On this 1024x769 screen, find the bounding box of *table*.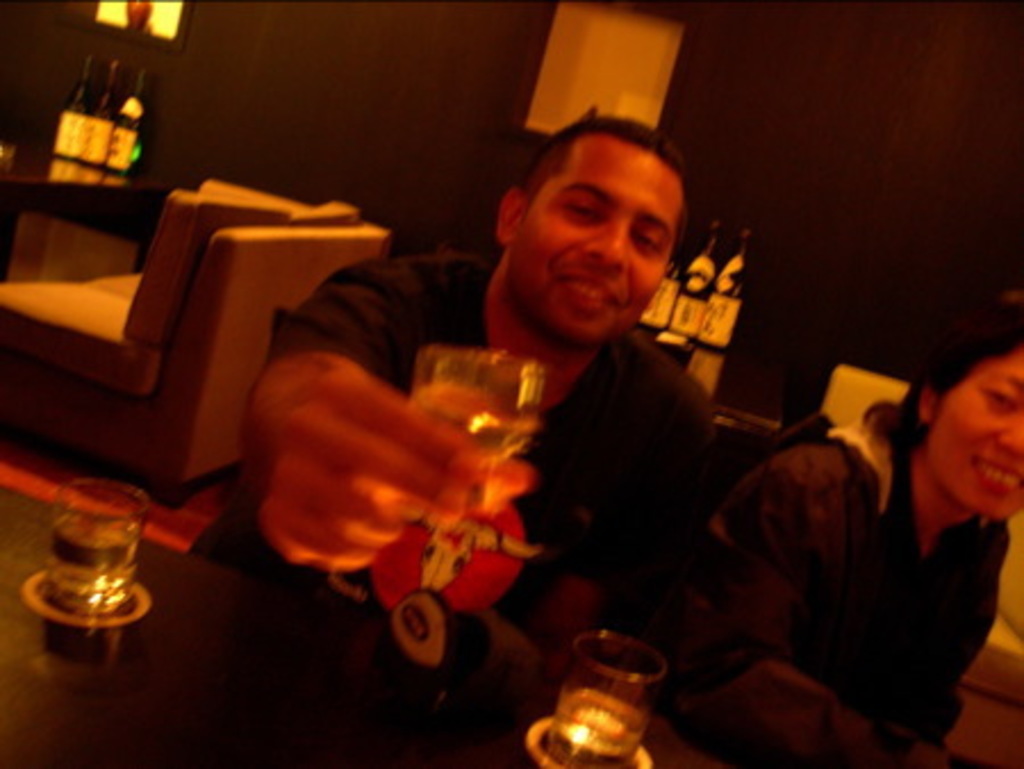
Bounding box: <bbox>0, 471, 887, 767</bbox>.
